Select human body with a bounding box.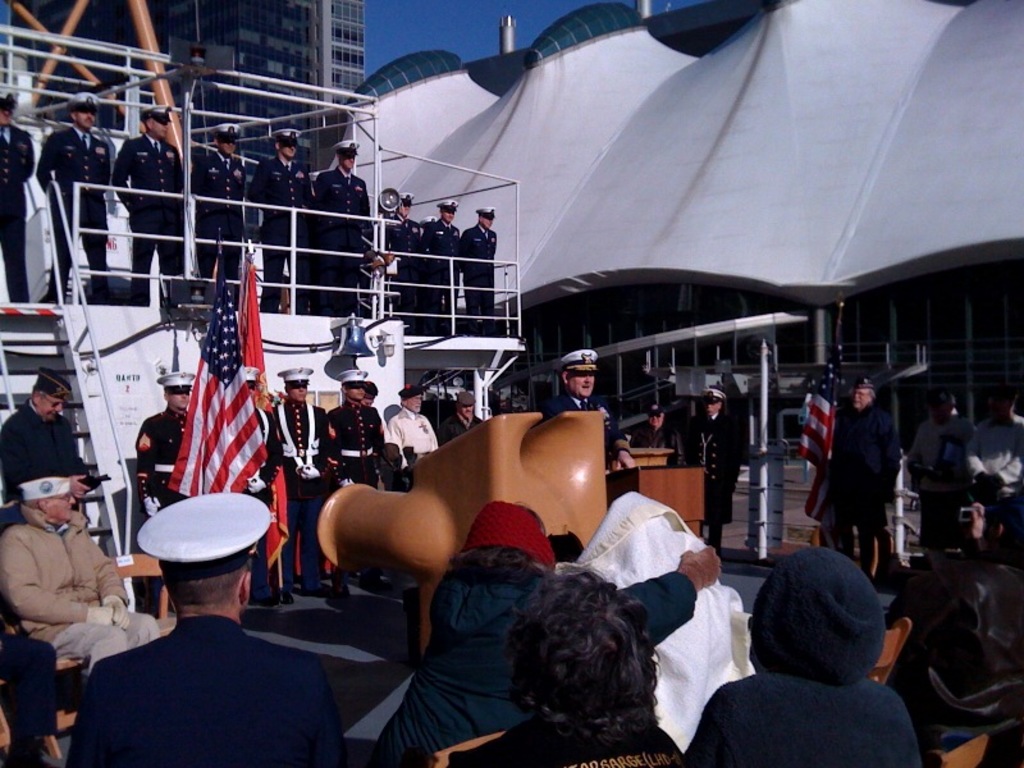
locate(826, 401, 899, 577).
